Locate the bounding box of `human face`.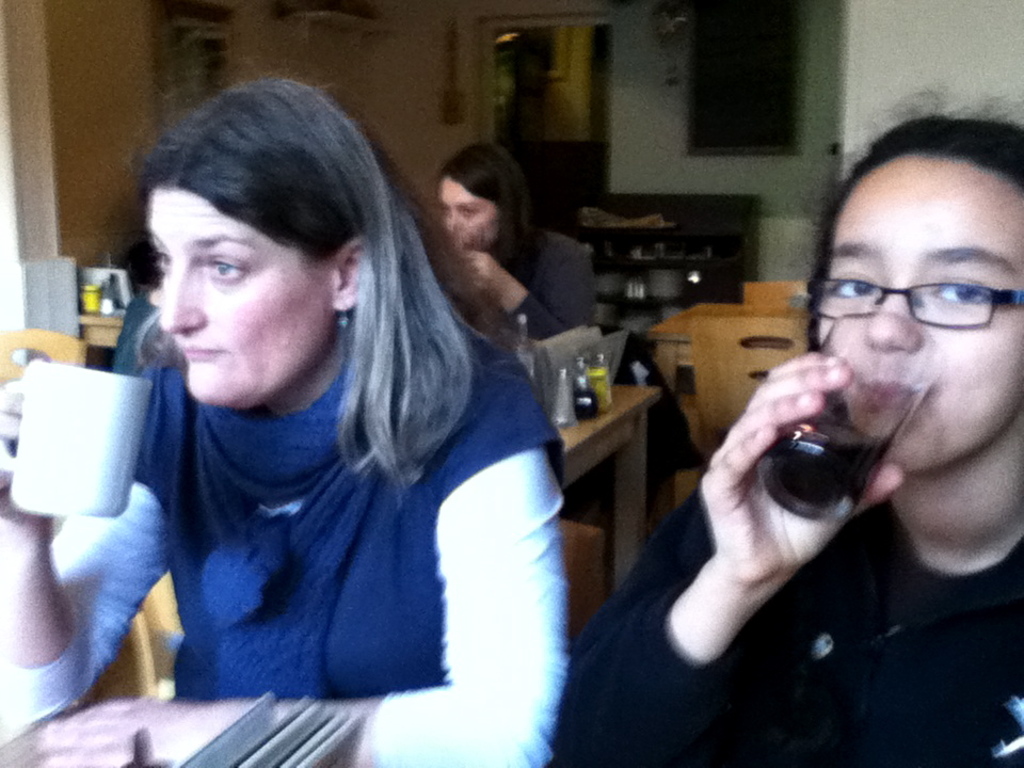
Bounding box: pyautogui.locateOnScreen(160, 191, 331, 418).
